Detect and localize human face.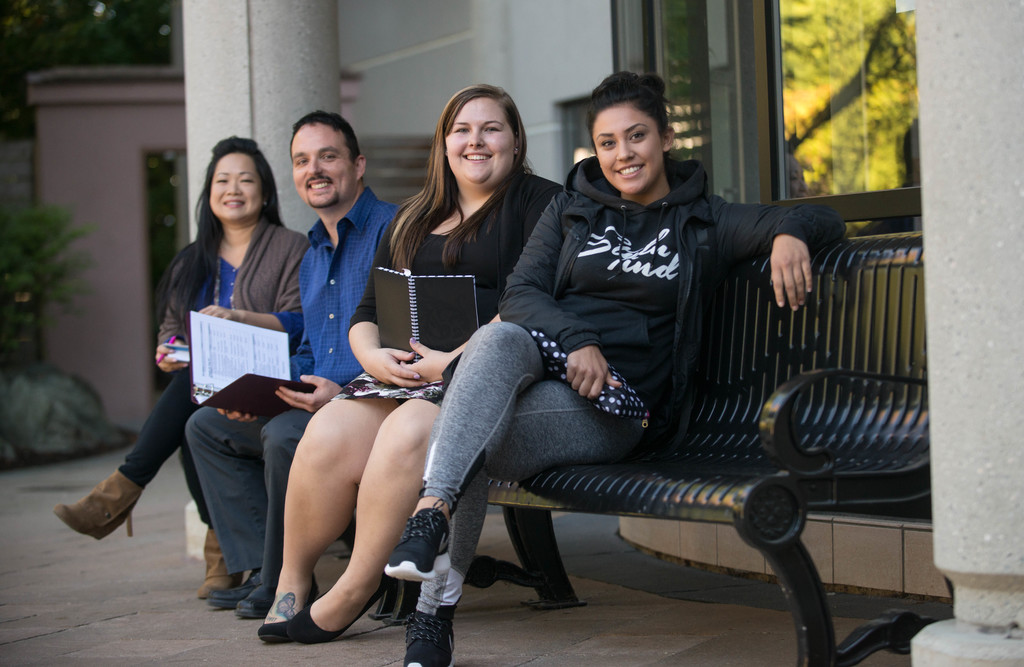
Localized at [210,156,260,223].
